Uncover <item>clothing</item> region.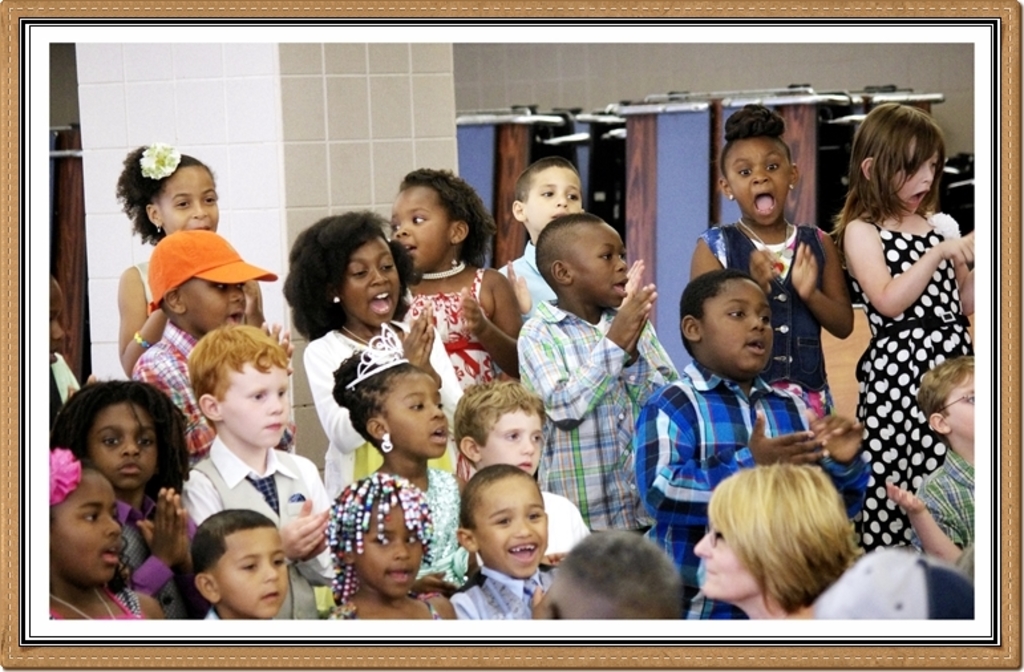
Uncovered: x1=331 y1=590 x2=453 y2=627.
